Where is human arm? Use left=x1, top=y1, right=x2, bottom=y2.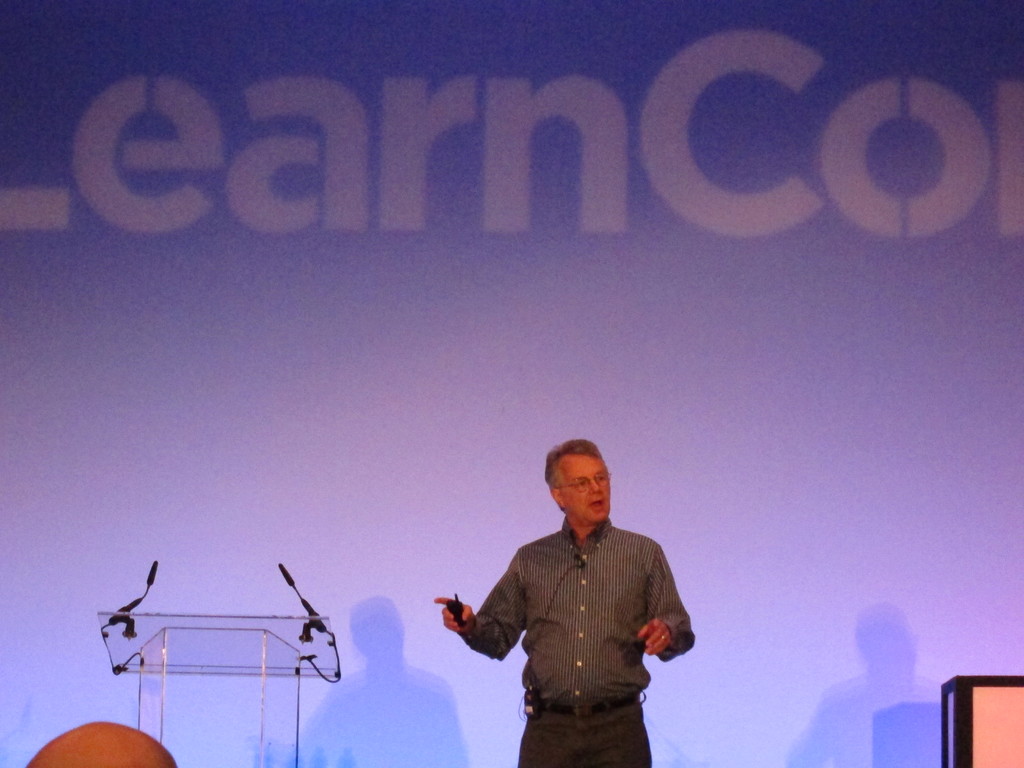
left=636, top=543, right=701, bottom=664.
